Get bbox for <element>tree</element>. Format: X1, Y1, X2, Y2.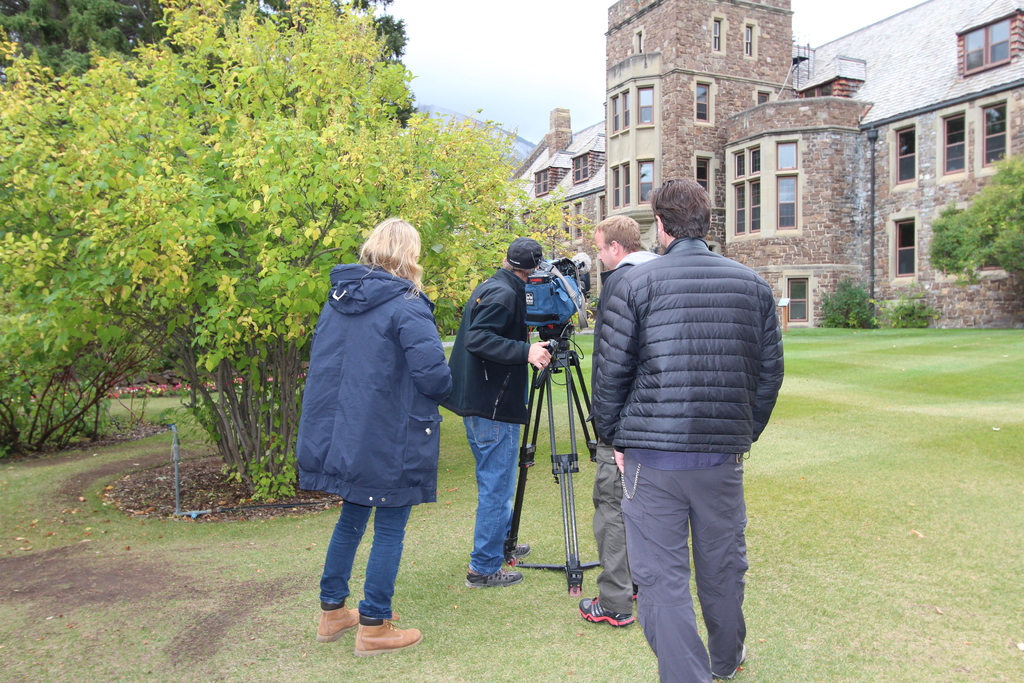
0, 0, 563, 482.
